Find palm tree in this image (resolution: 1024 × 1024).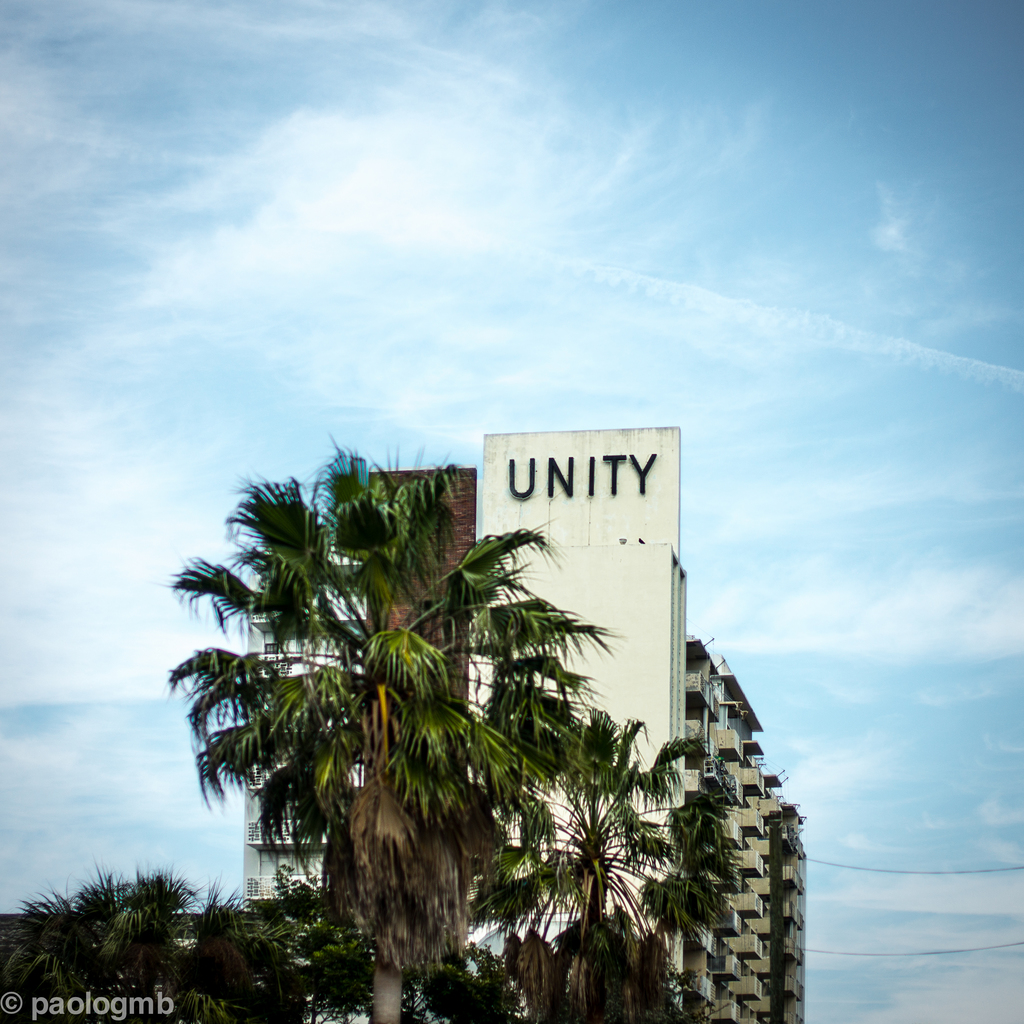
left=200, top=471, right=687, bottom=1023.
